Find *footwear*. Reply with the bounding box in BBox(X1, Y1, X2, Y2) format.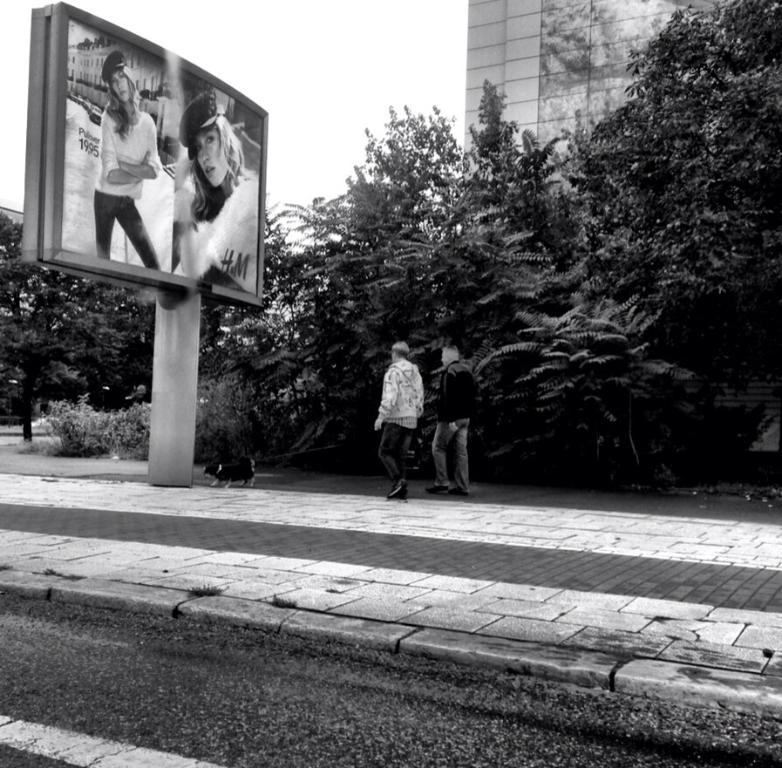
BBox(425, 483, 449, 493).
